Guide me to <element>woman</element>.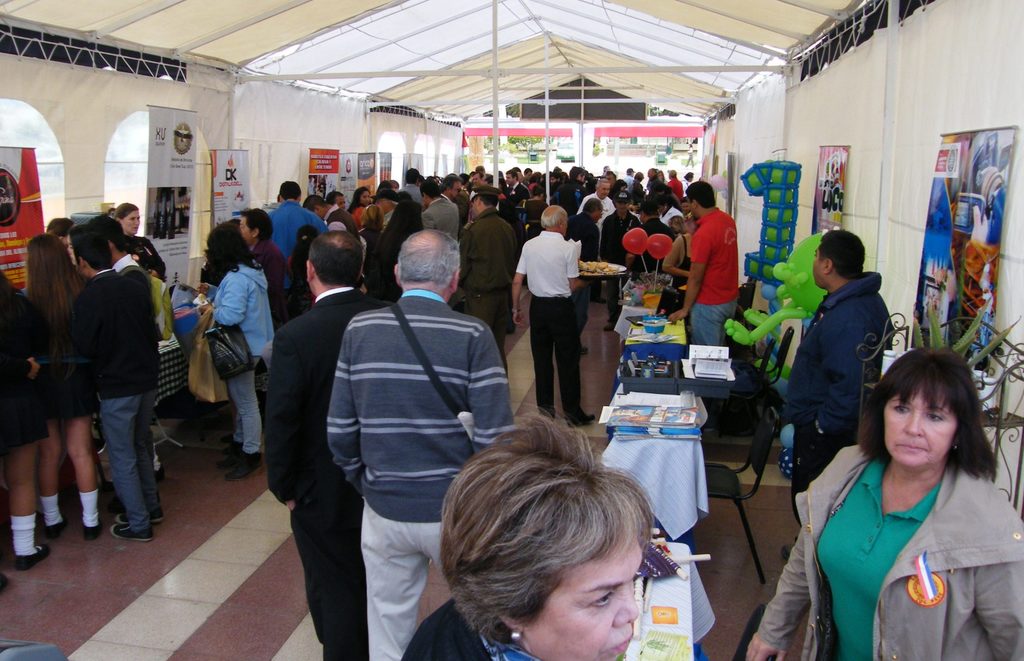
Guidance: 348,181,376,233.
